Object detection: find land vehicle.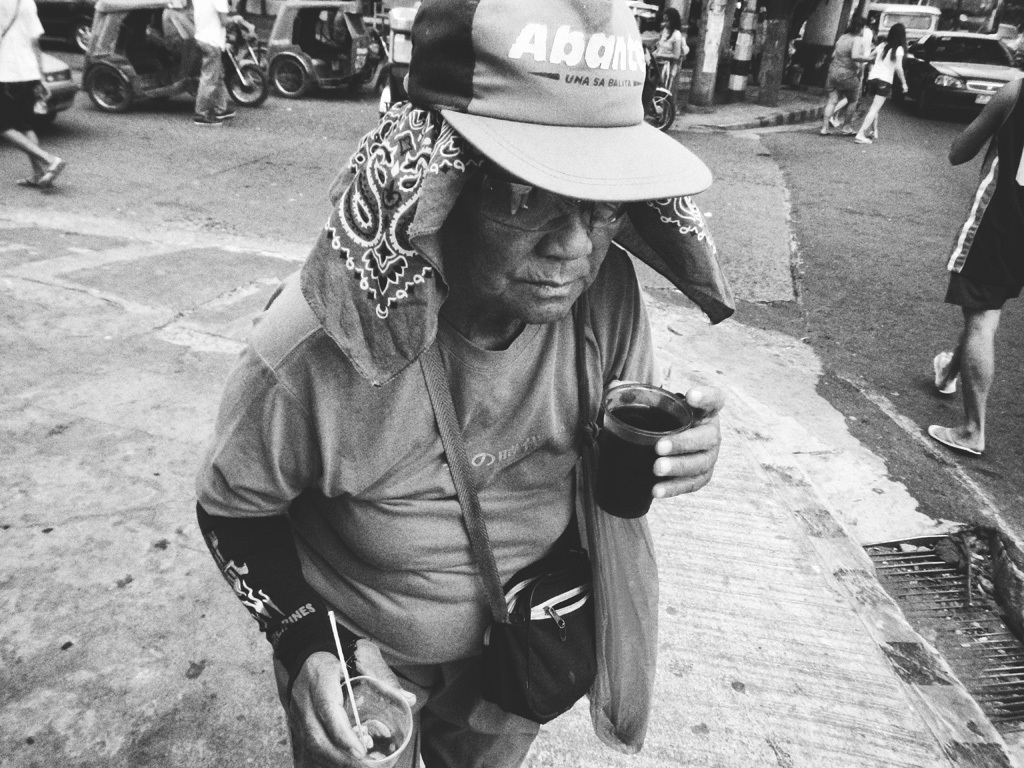
x1=265, y1=0, x2=409, y2=103.
